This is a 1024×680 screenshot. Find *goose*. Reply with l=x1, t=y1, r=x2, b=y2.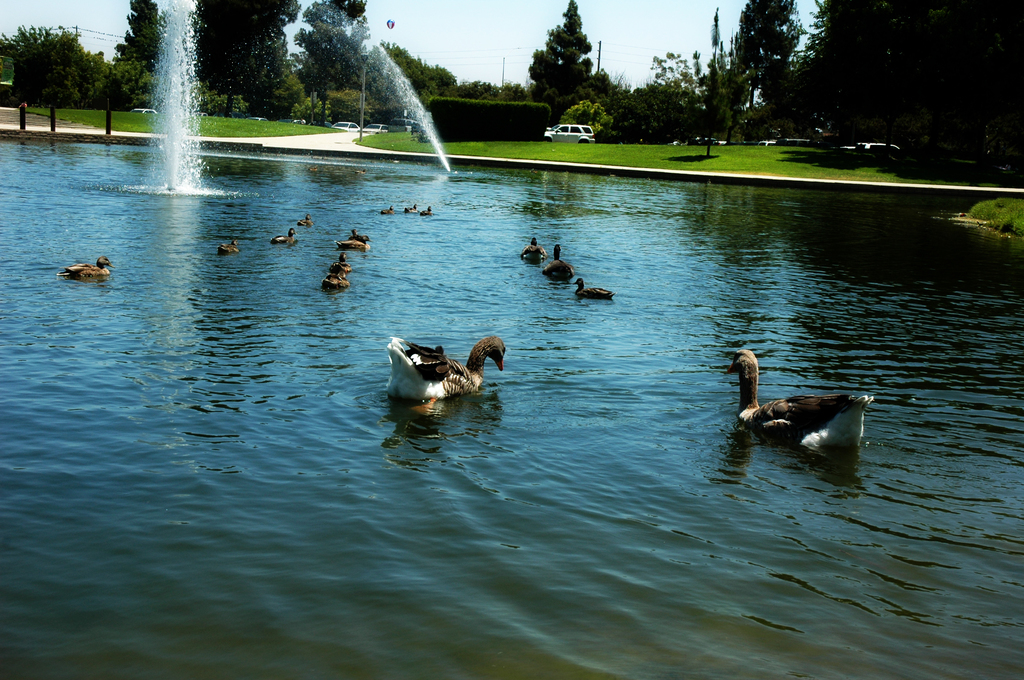
l=218, t=234, r=241, b=254.
